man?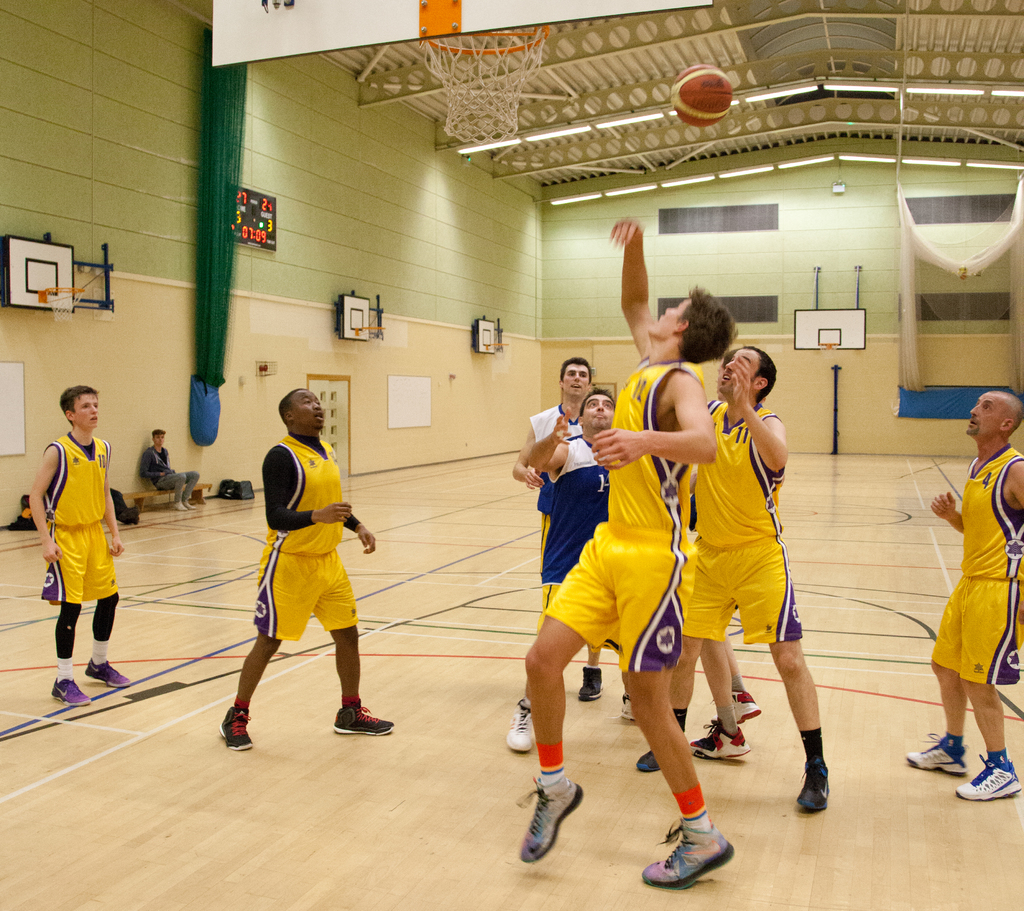
box(522, 220, 716, 874)
